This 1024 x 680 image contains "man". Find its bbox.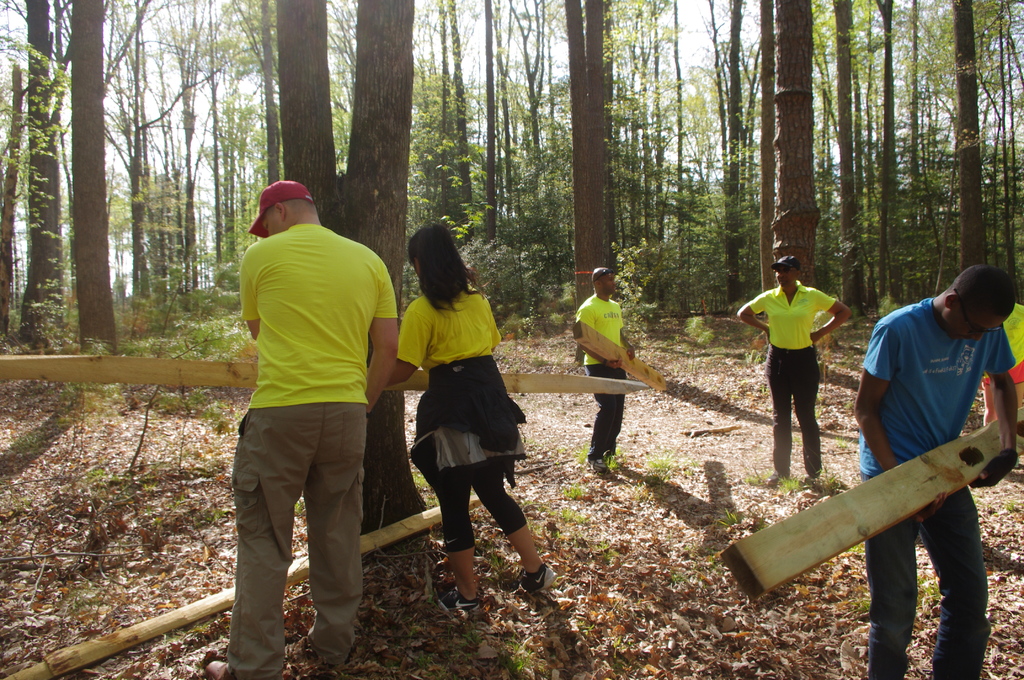
bbox=[854, 259, 1017, 679].
